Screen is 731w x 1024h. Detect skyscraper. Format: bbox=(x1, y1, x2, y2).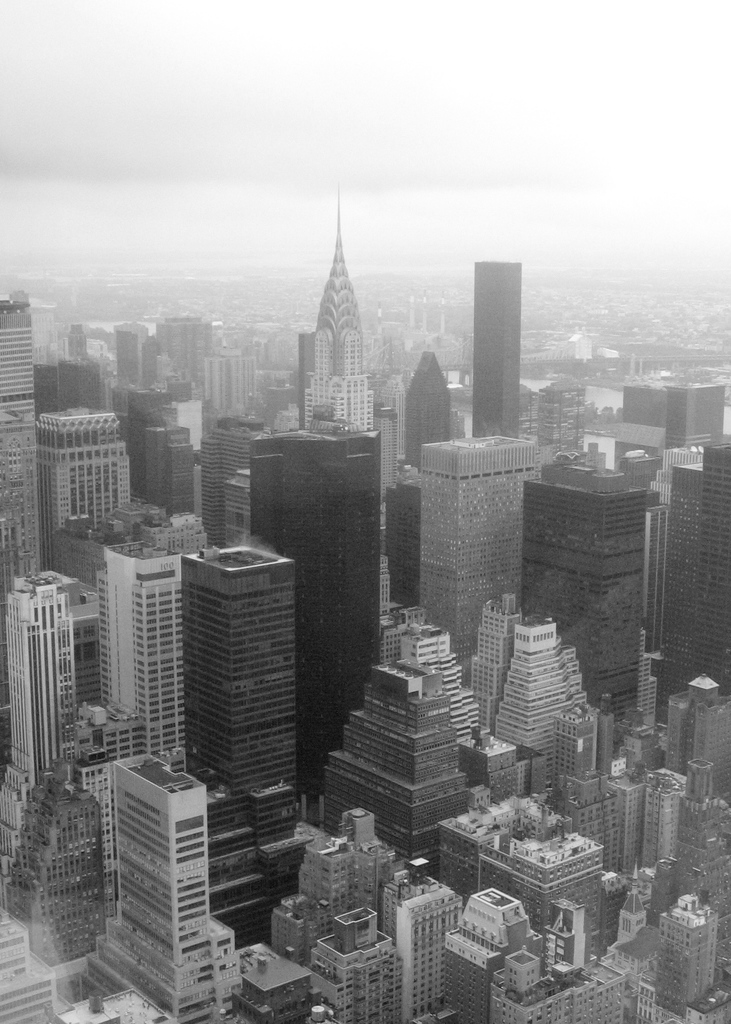
bbox=(182, 340, 263, 415).
